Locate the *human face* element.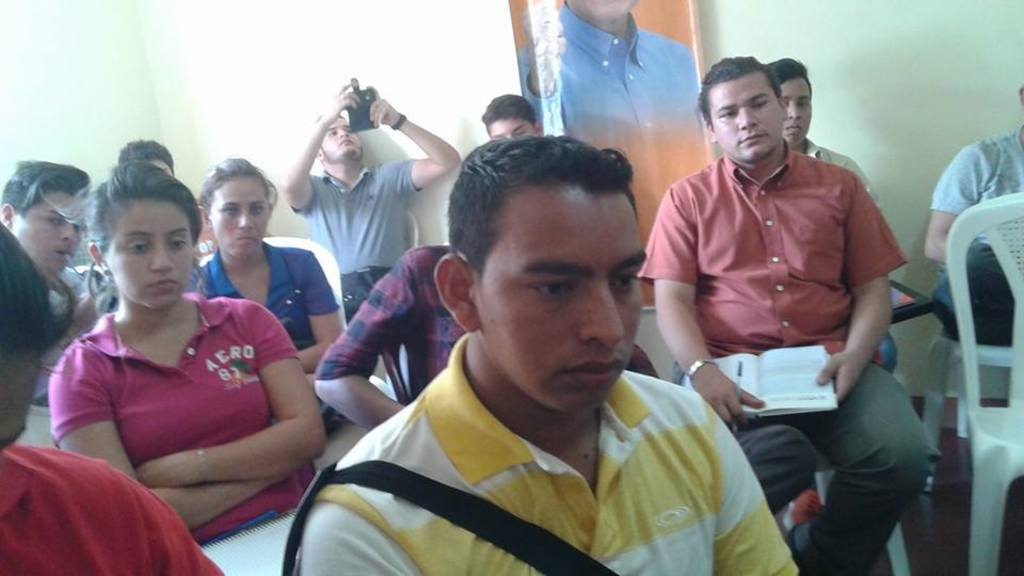
Element bbox: [x1=477, y1=181, x2=650, y2=413].
